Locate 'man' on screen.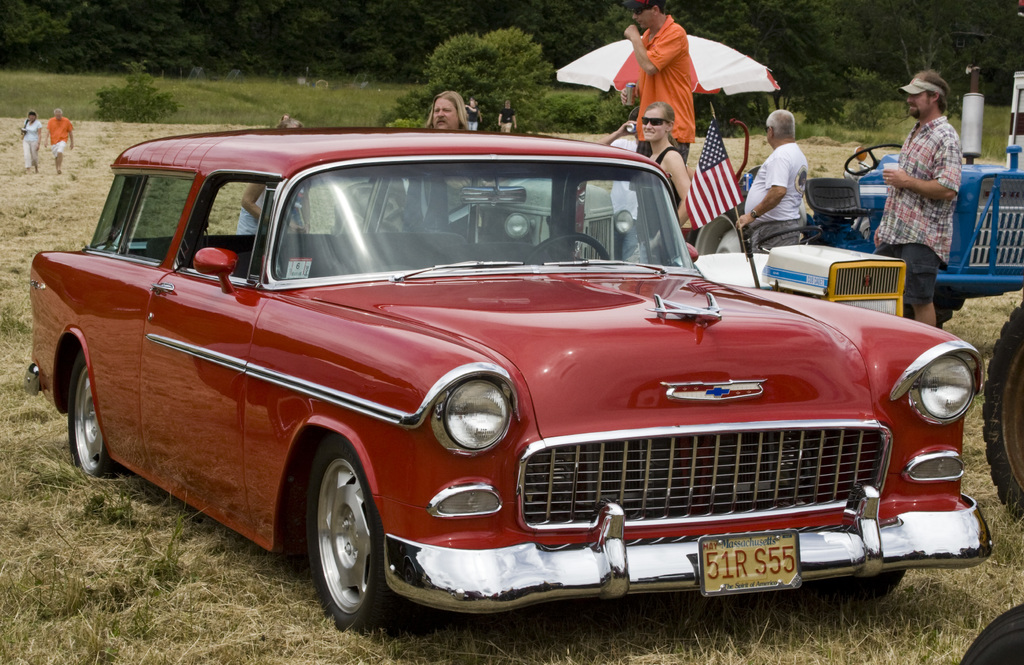
On screen at (627,0,695,189).
